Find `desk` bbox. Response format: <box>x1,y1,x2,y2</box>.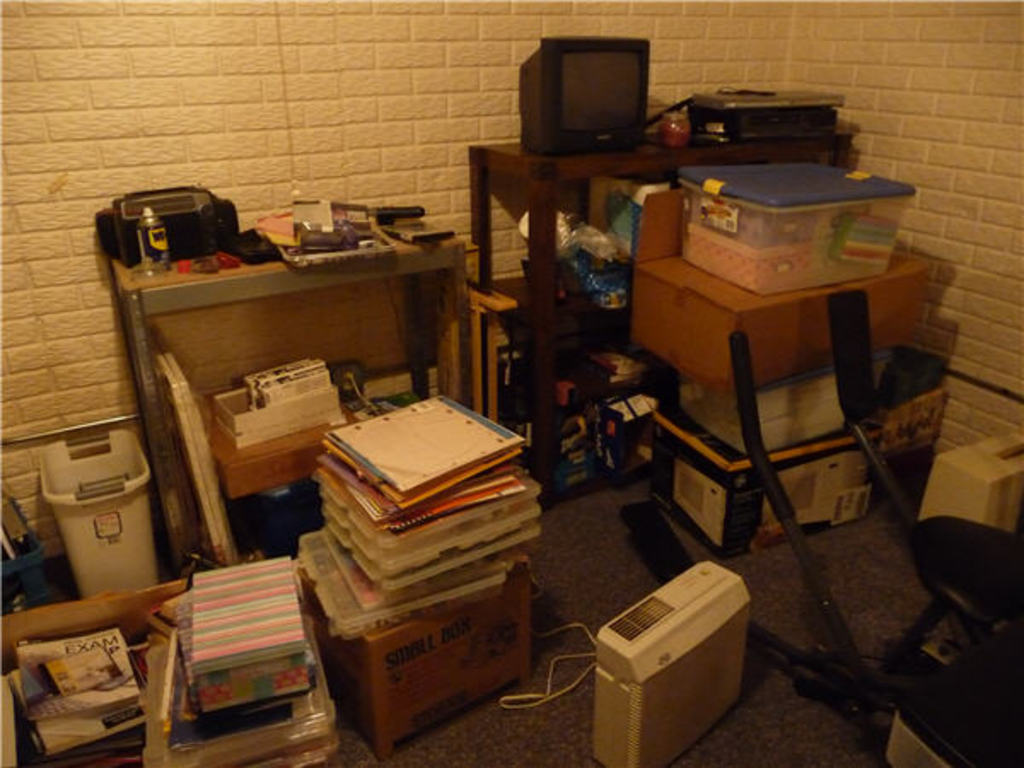
<box>464,99,865,493</box>.
